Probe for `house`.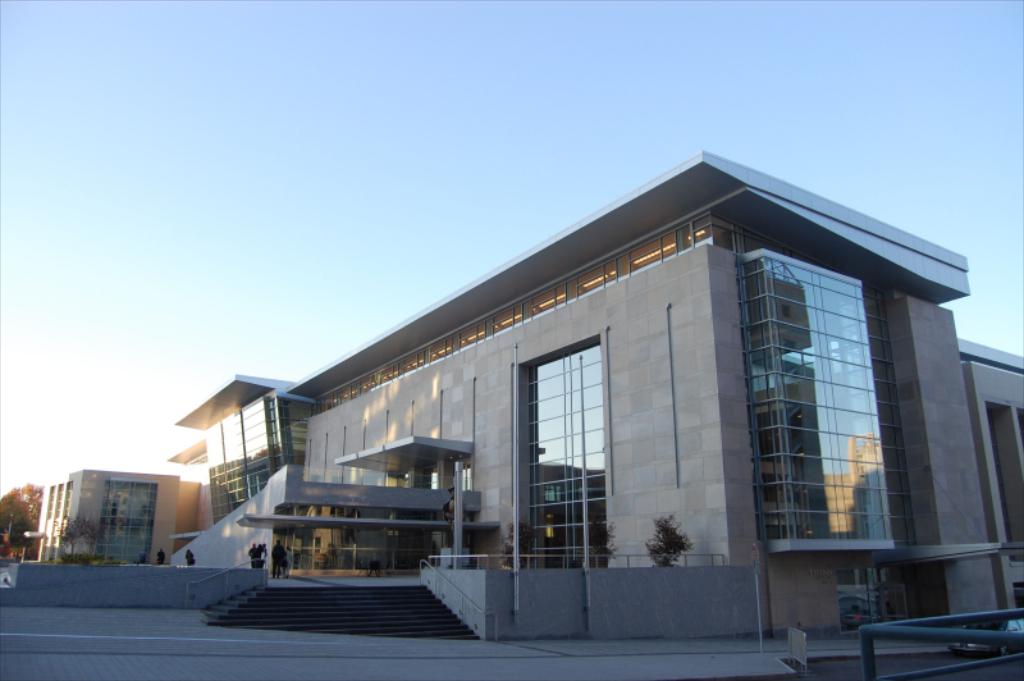
Probe result: [x1=813, y1=221, x2=908, y2=680].
